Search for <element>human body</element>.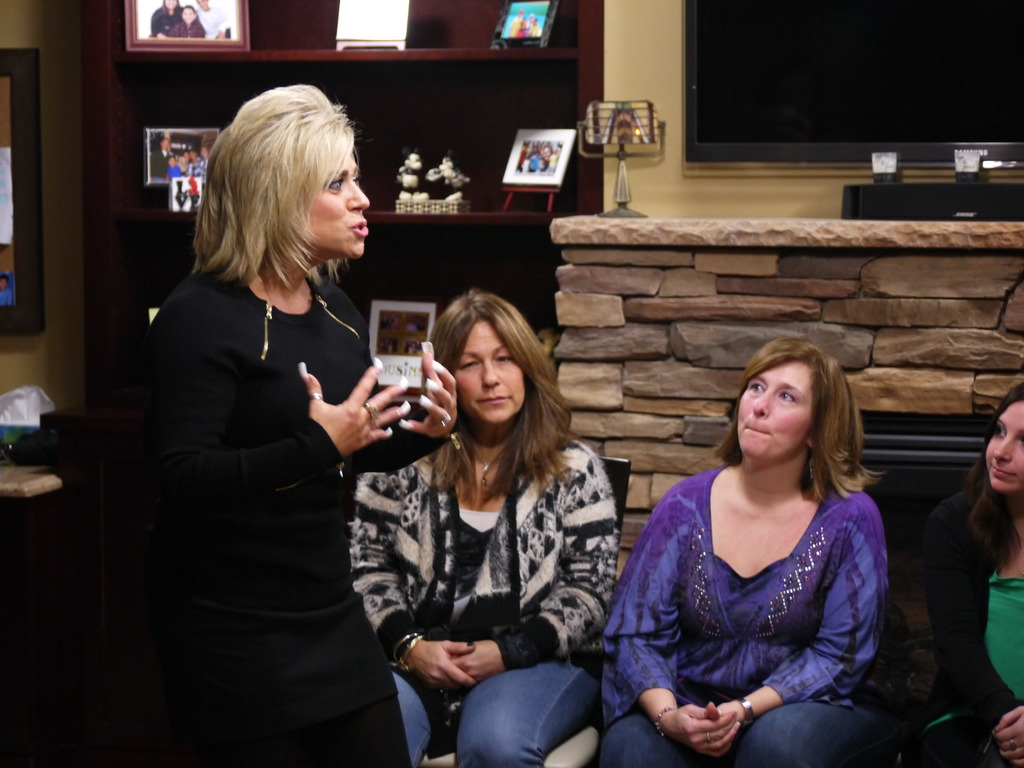
Found at Rect(151, 6, 176, 35).
